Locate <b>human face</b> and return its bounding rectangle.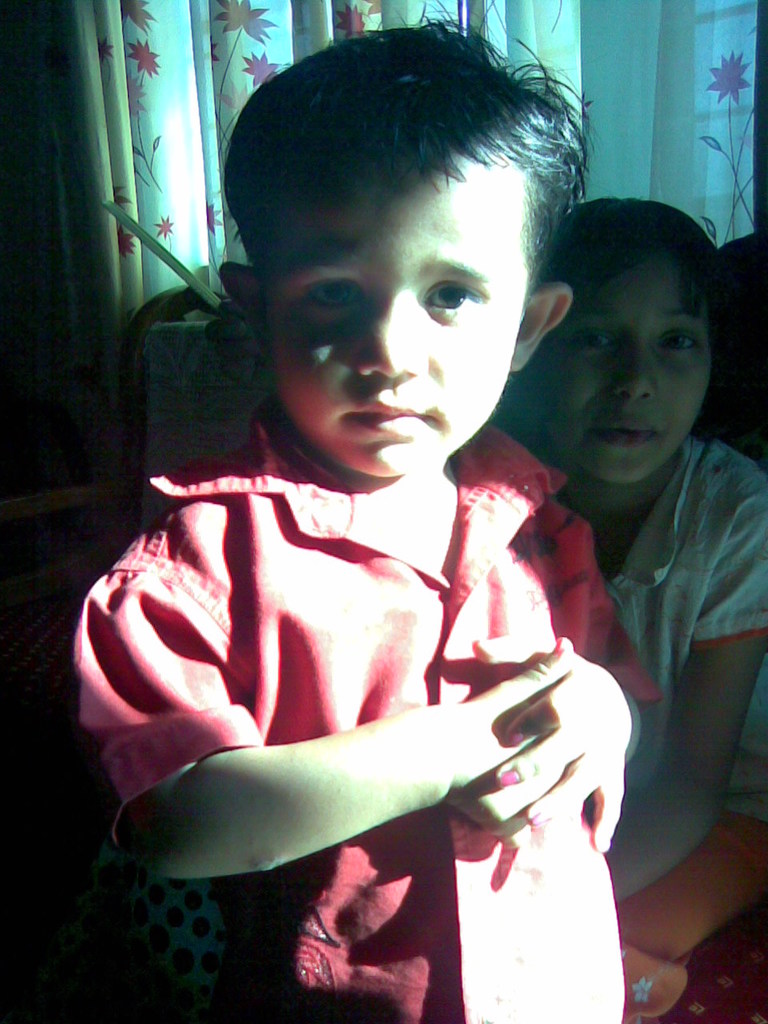
(x1=265, y1=154, x2=530, y2=479).
